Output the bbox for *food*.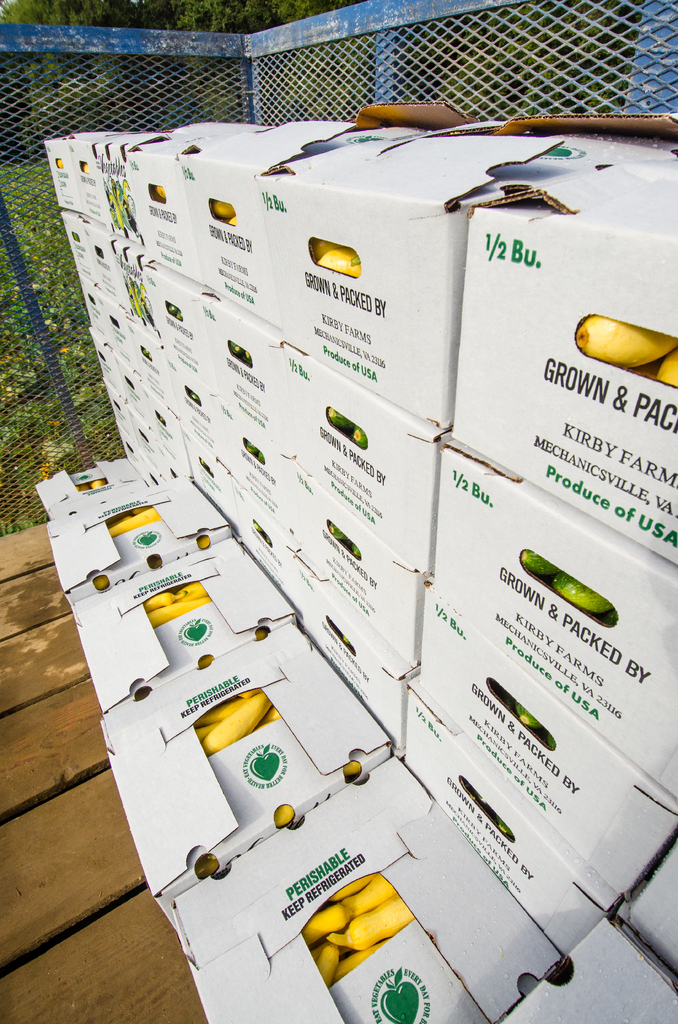
BBox(311, 236, 344, 262).
